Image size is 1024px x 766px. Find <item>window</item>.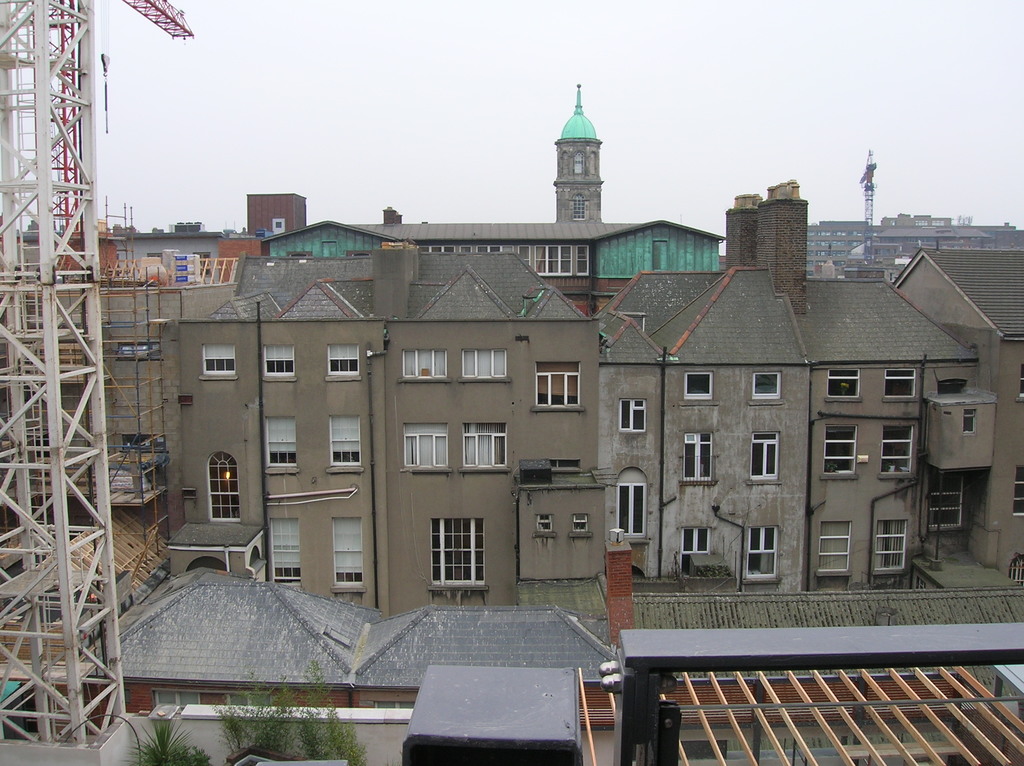
x1=619, y1=399, x2=646, y2=431.
